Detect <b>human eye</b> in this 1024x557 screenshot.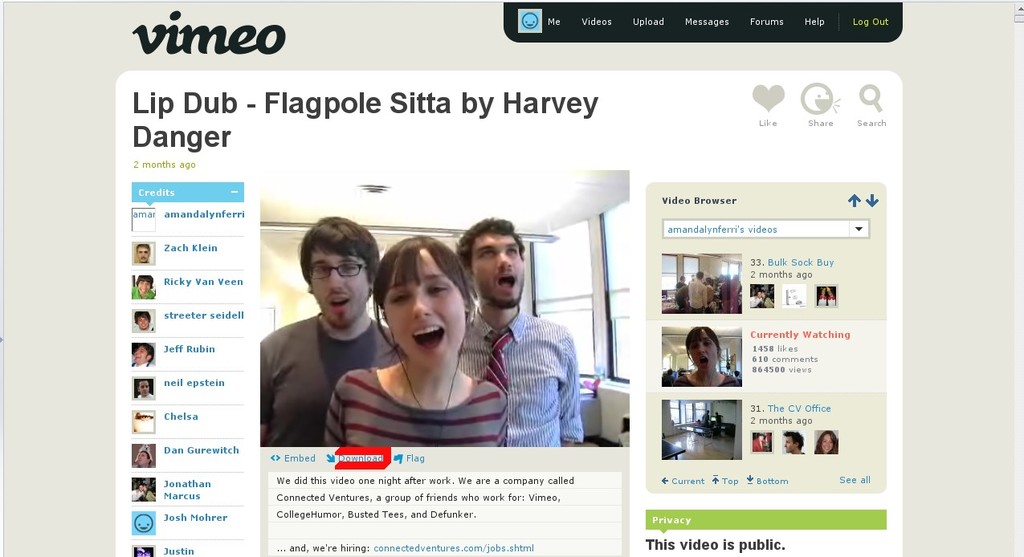
Detection: {"left": 475, "top": 249, "right": 493, "bottom": 258}.
